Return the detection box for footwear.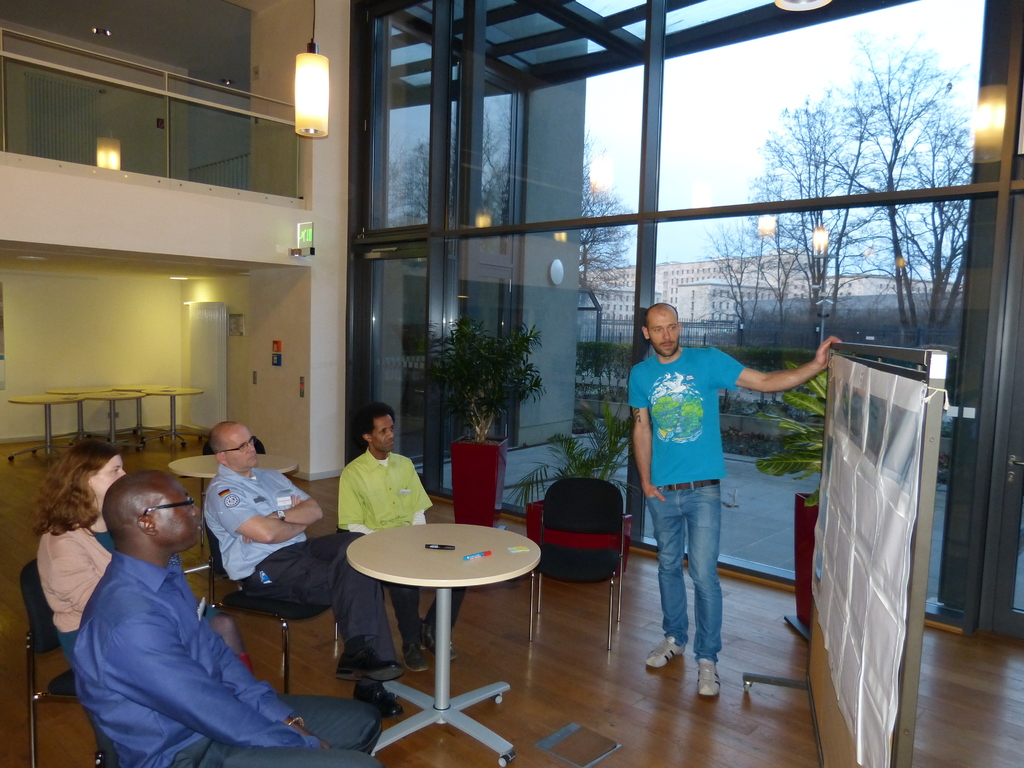
pyautogui.locateOnScreen(652, 634, 685, 670).
